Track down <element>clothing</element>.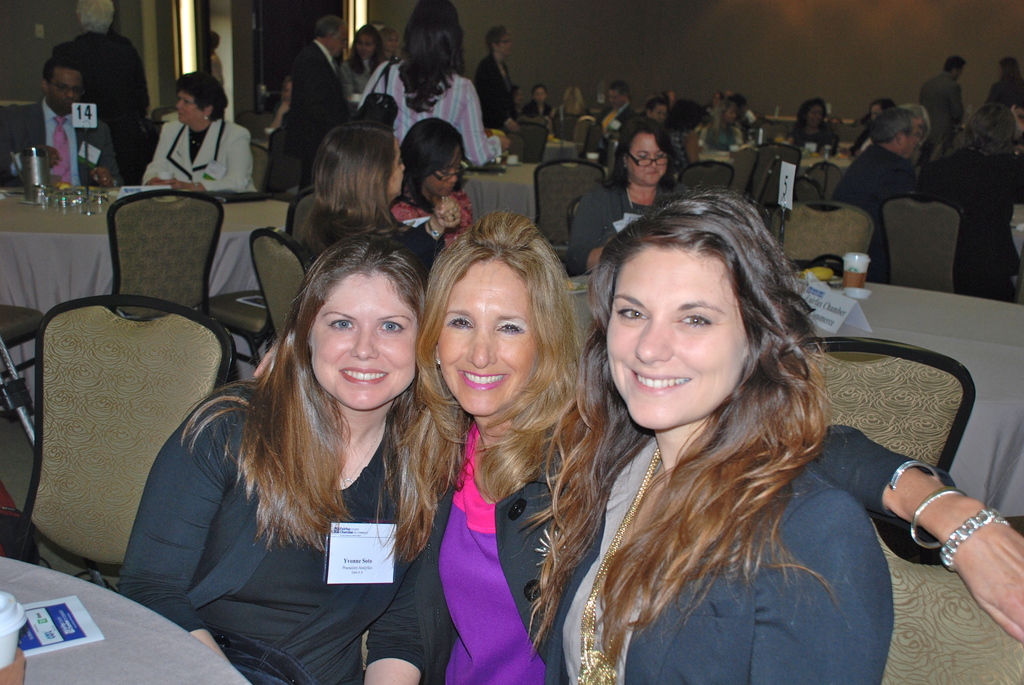
Tracked to locate(792, 125, 836, 141).
